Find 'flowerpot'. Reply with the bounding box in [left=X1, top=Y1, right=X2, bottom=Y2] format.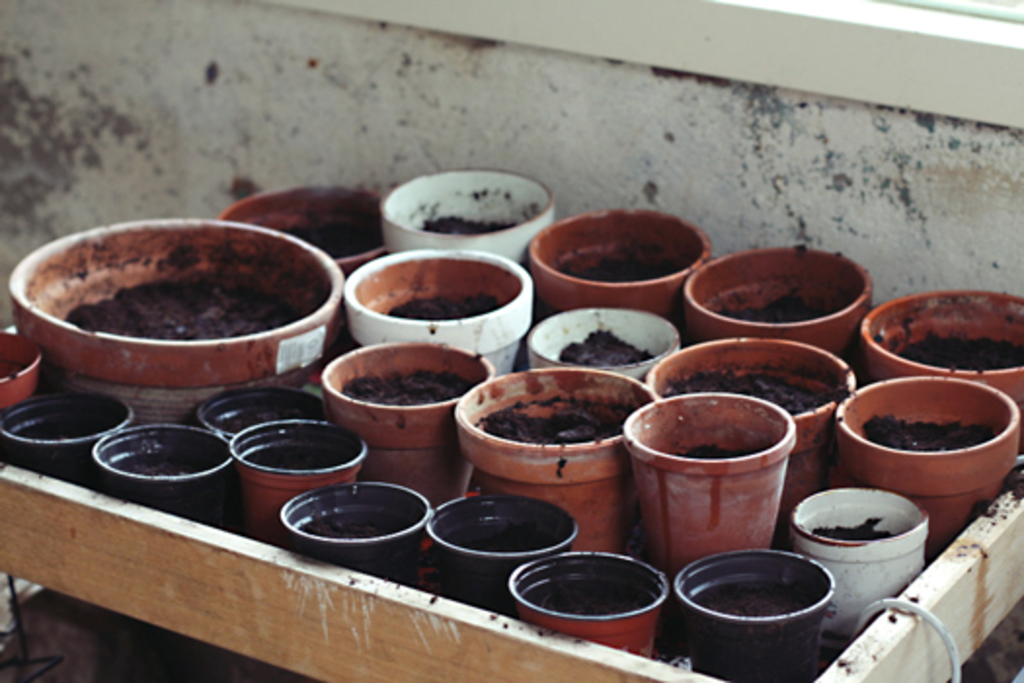
[left=0, top=390, right=135, bottom=490].
